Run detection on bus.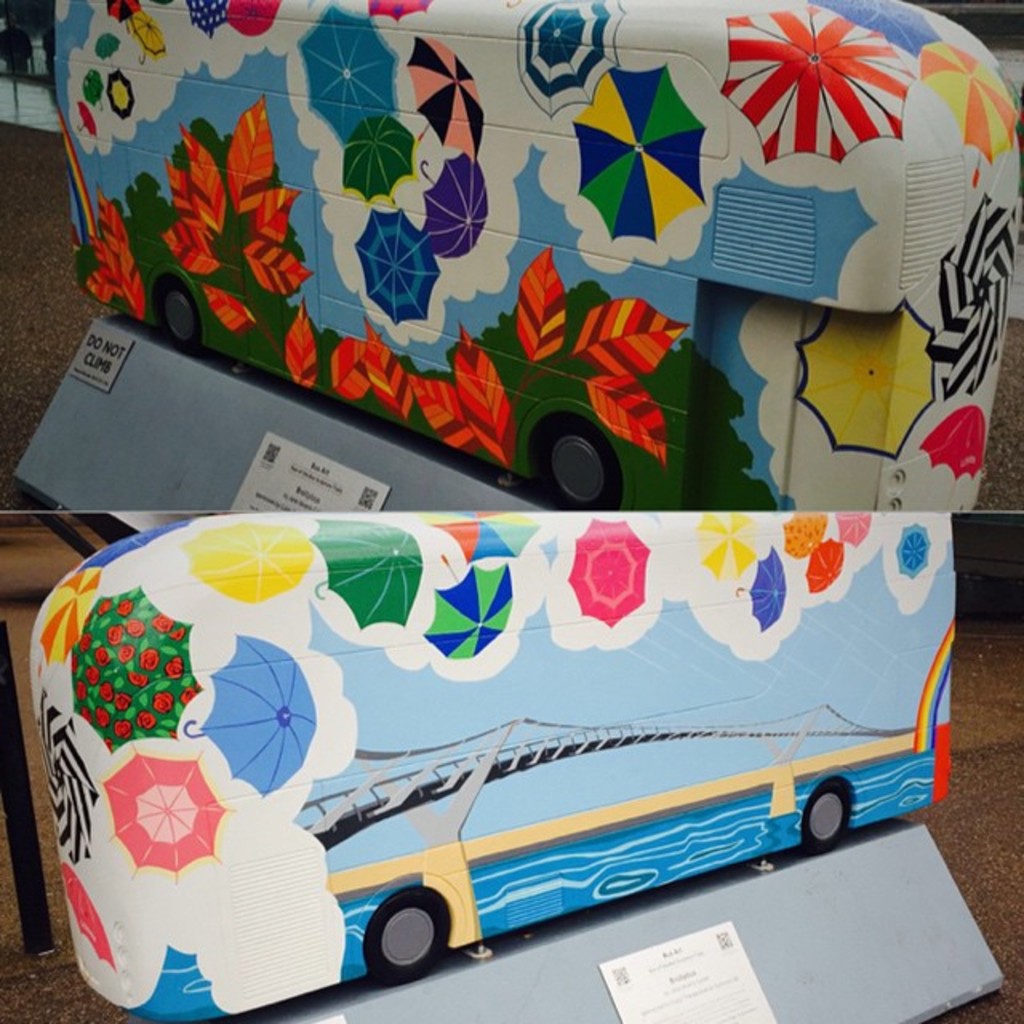
Result: [x1=58, y1=0, x2=1022, y2=517].
